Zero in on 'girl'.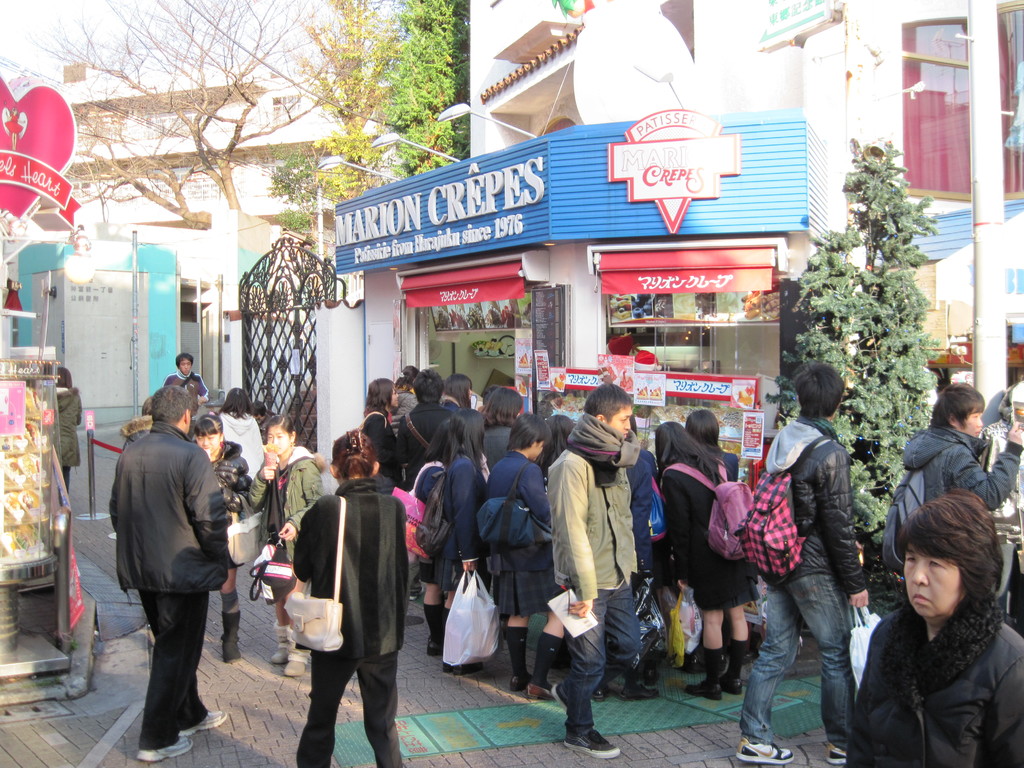
Zeroed in: left=437, top=408, right=490, bottom=675.
